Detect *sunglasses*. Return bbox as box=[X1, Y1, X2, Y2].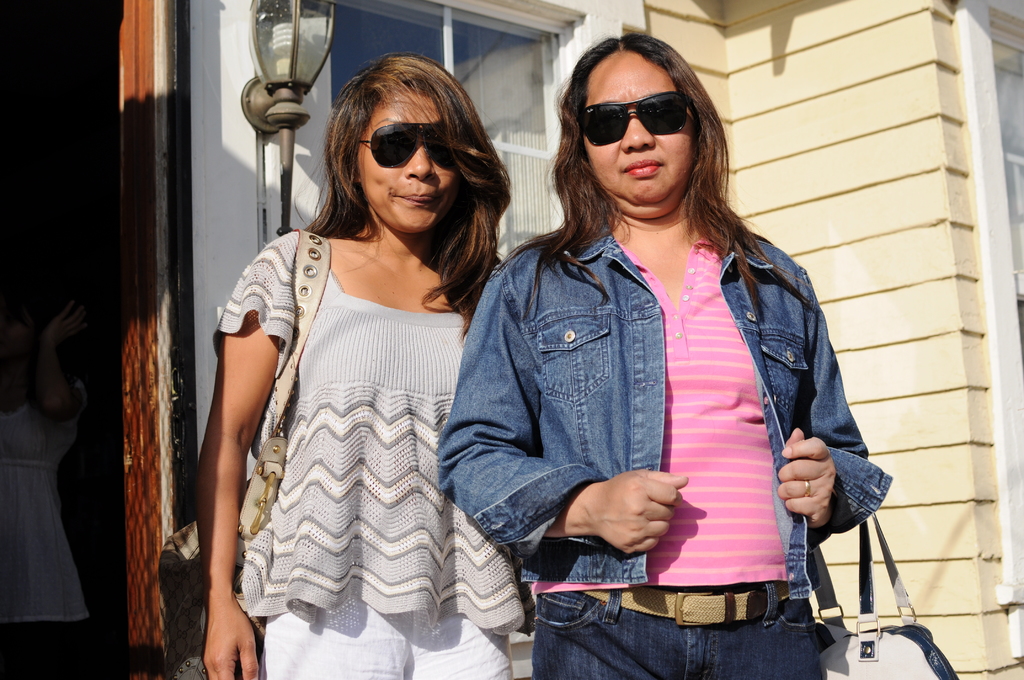
box=[358, 122, 459, 168].
